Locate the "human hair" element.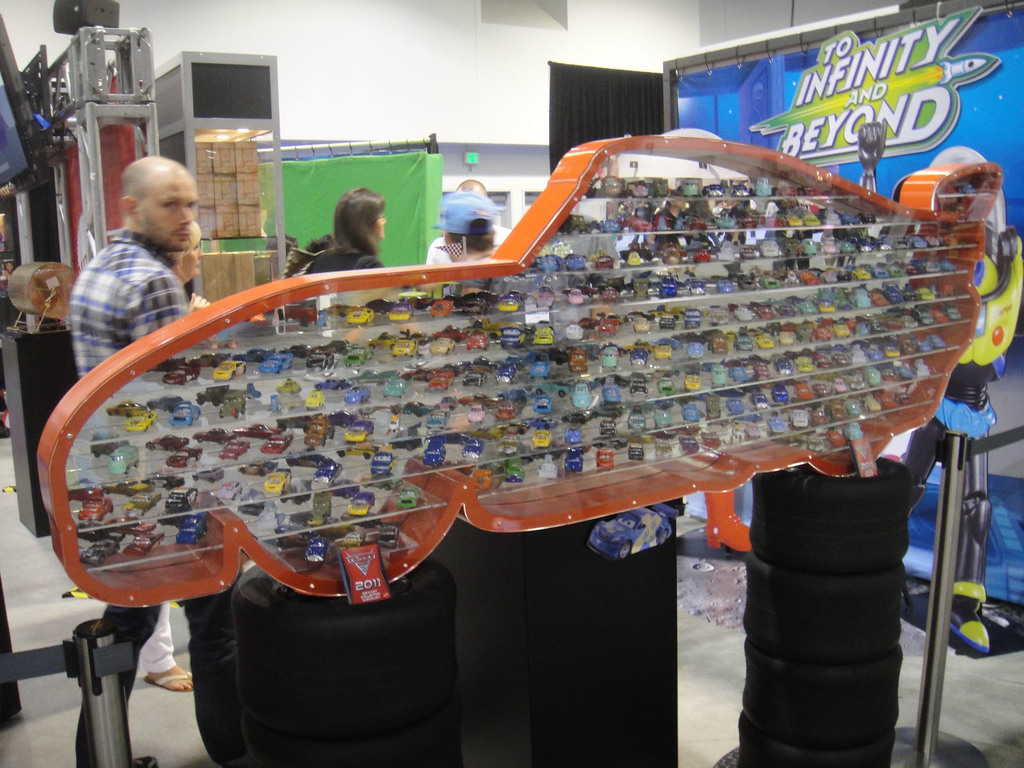
Element bbox: <bbox>168, 224, 204, 276</bbox>.
